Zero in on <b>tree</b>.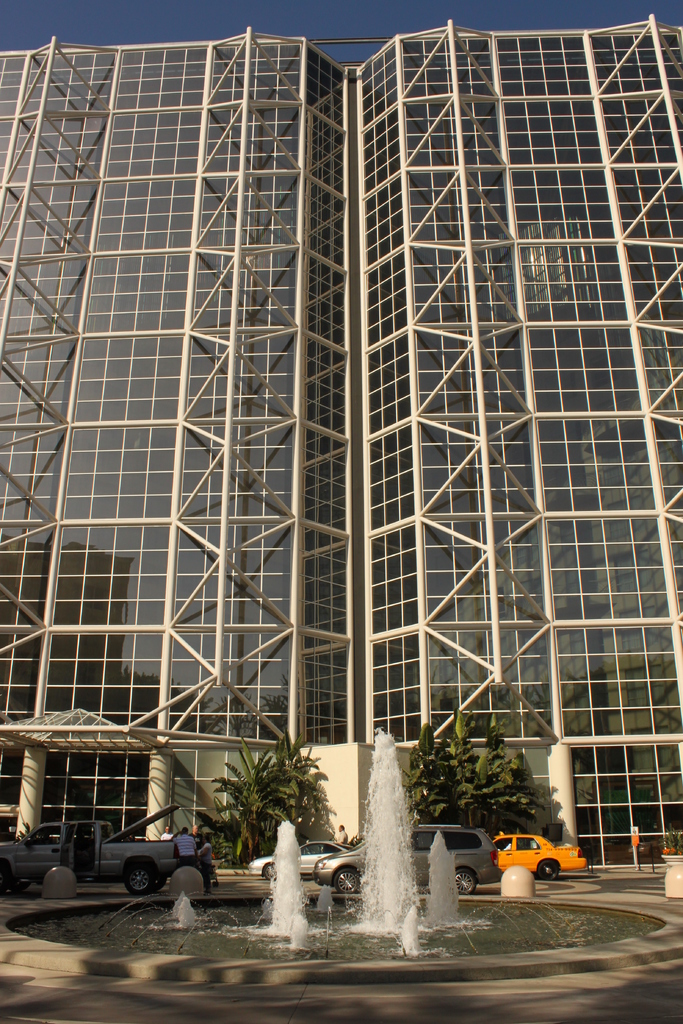
Zeroed in: (202, 734, 345, 870).
